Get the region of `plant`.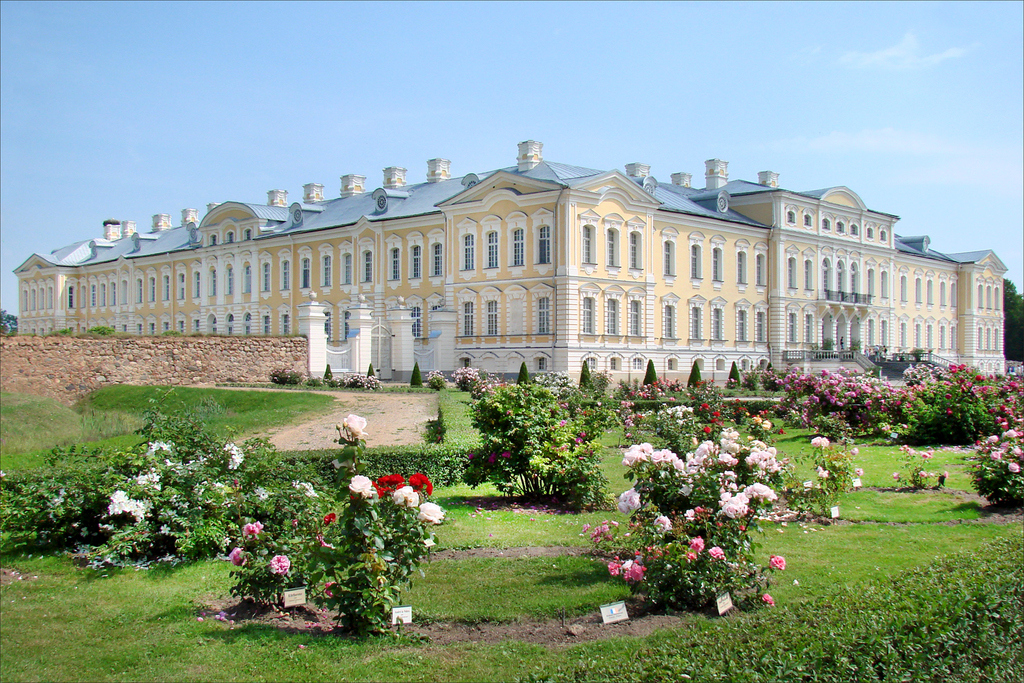
BBox(893, 438, 951, 499).
